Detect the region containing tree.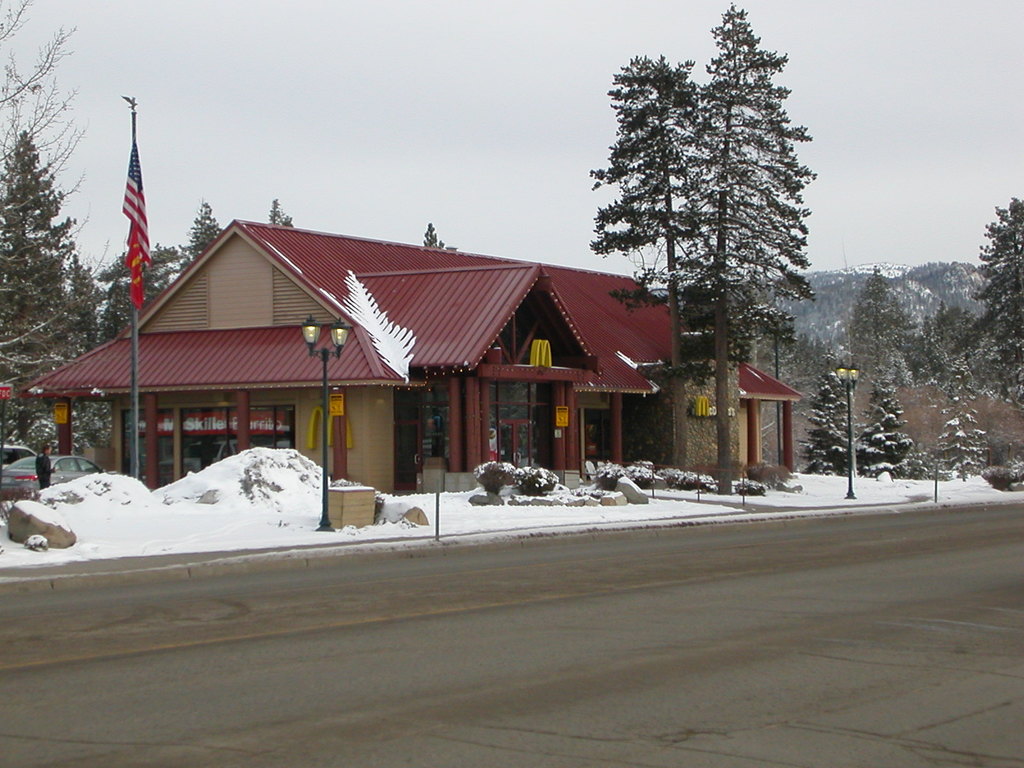
(842,267,907,388).
